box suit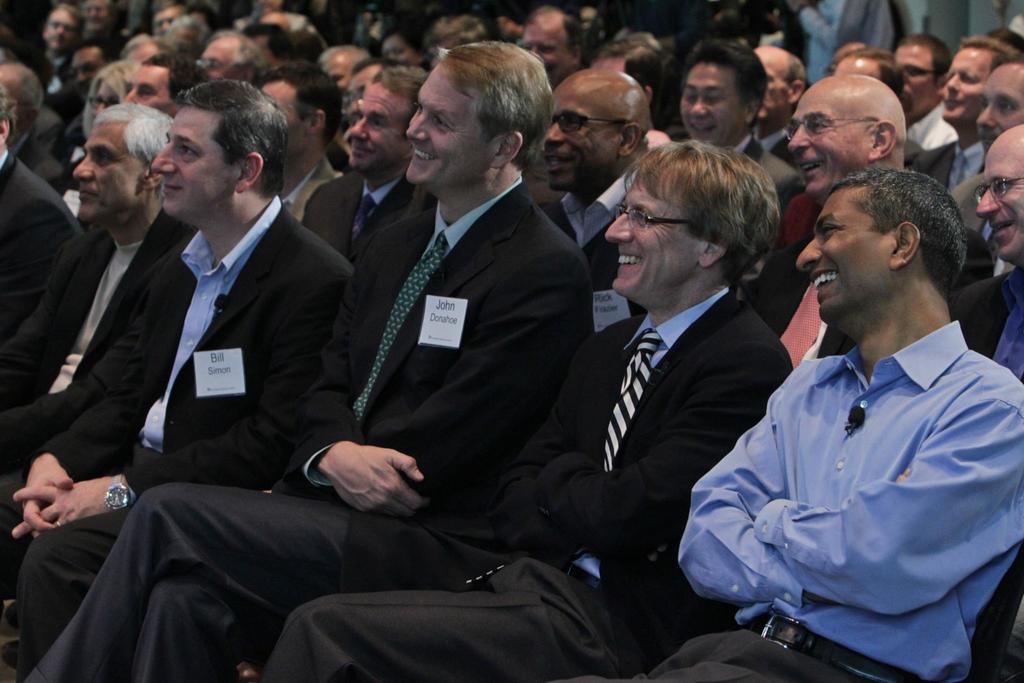
<bbox>279, 157, 344, 219</bbox>
